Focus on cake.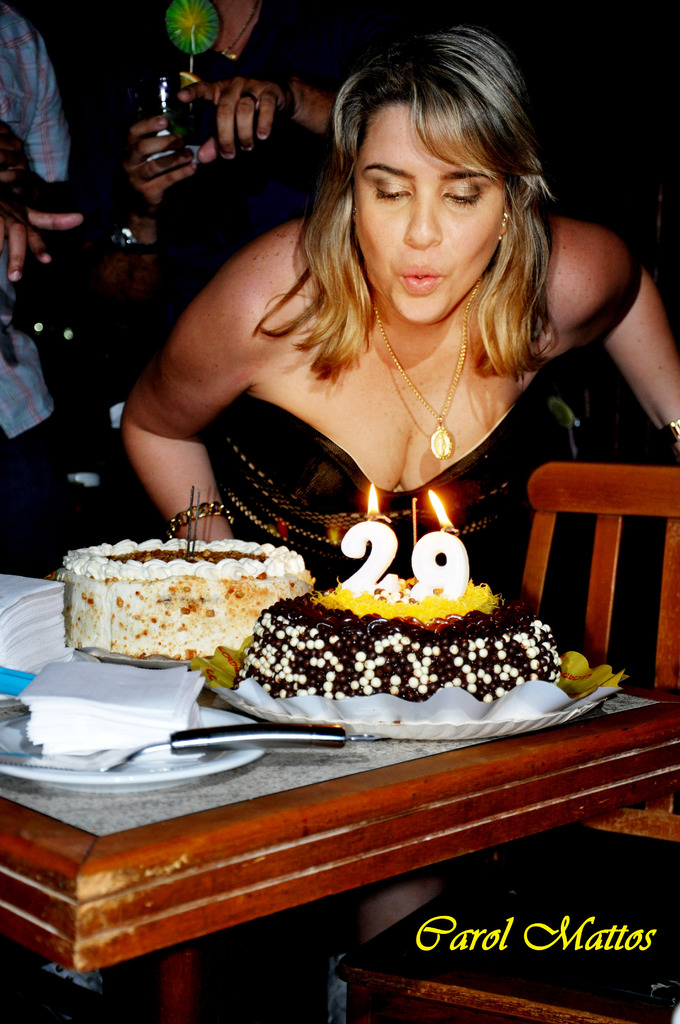
Focused at select_region(239, 581, 565, 705).
